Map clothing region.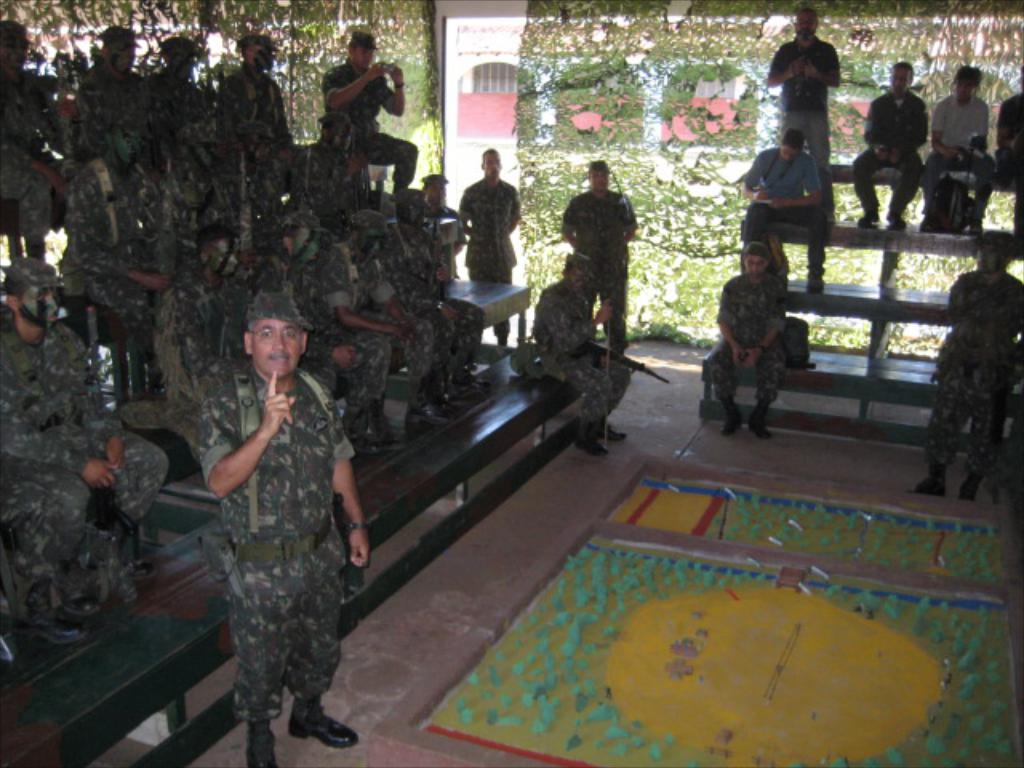
Mapped to crop(771, 37, 842, 181).
